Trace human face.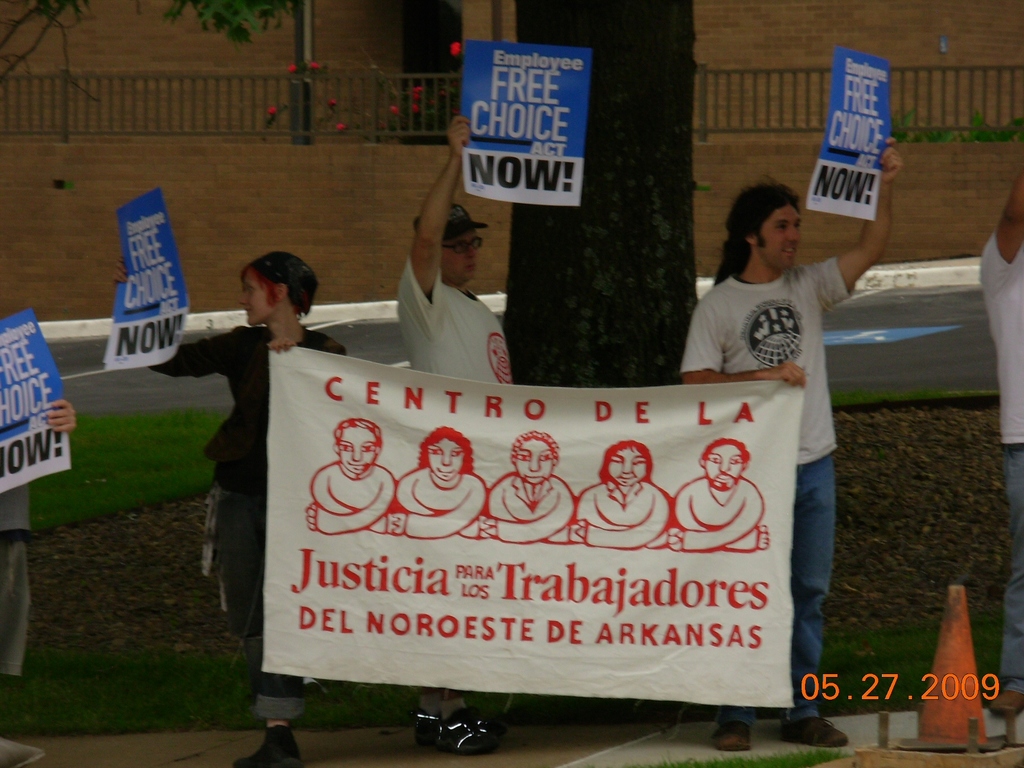
Traced to bbox=[753, 202, 802, 266].
